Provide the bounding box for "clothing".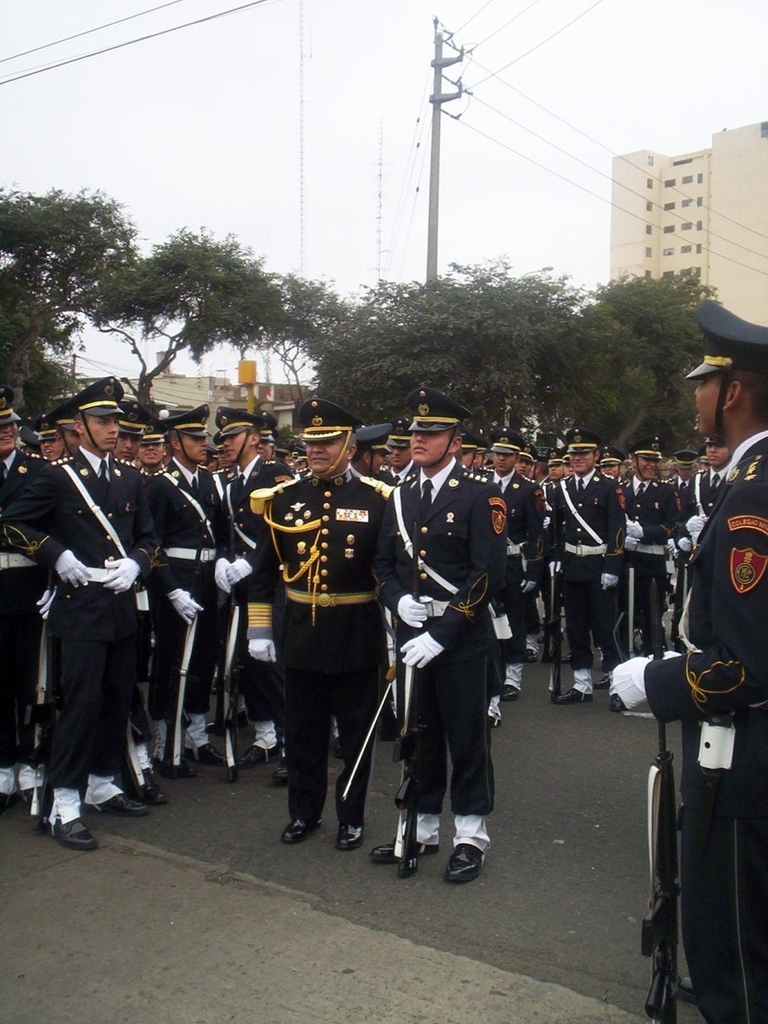
<bbox>641, 434, 767, 1023</bbox>.
